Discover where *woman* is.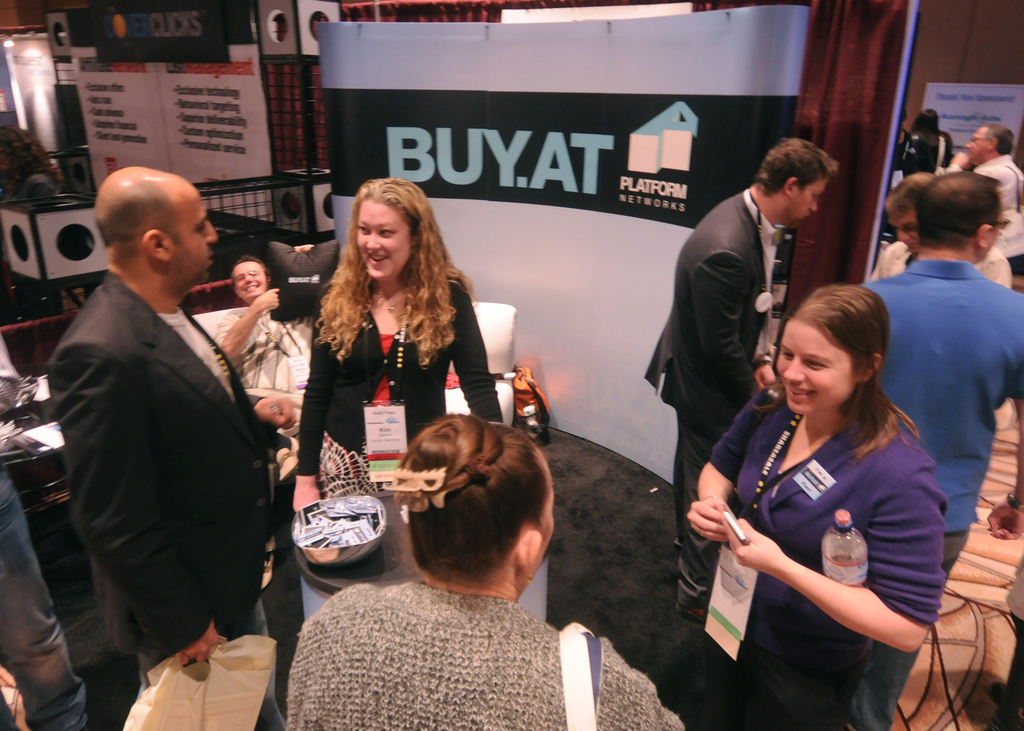
Discovered at (x1=681, y1=289, x2=960, y2=730).
